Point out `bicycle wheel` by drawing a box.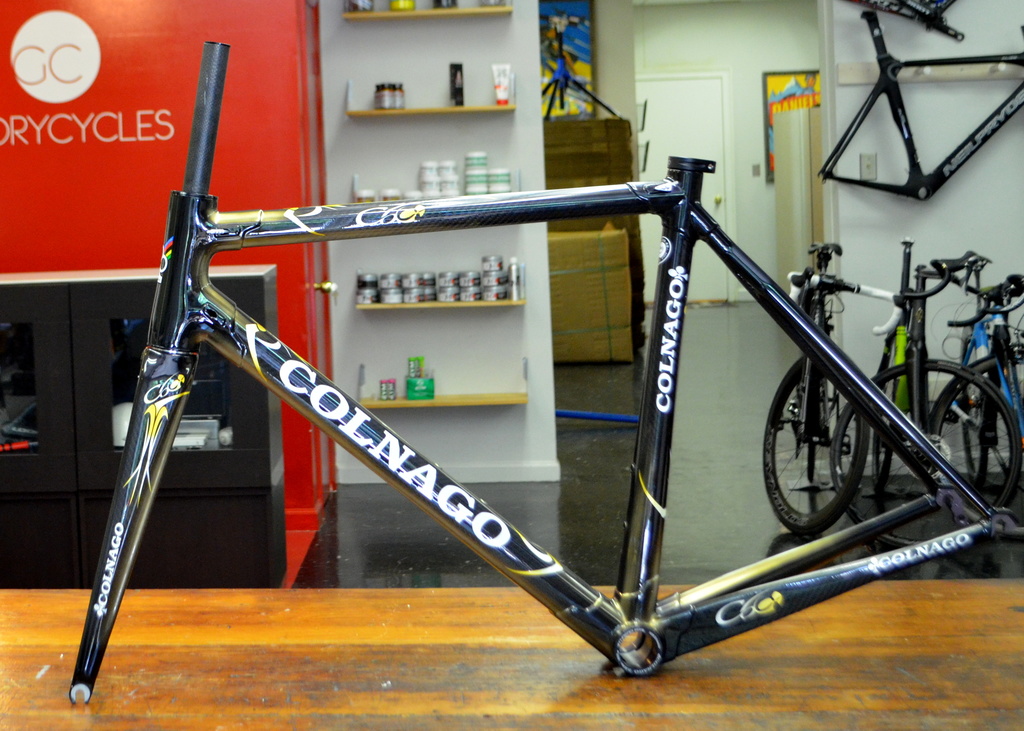
box(758, 357, 868, 537).
